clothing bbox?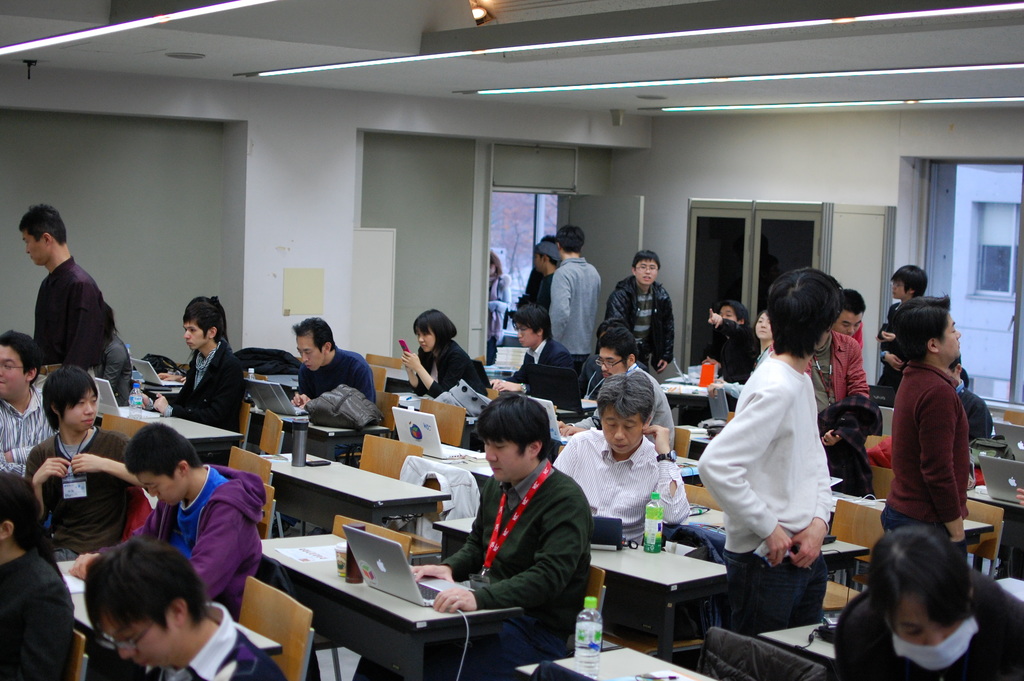
bbox(95, 339, 132, 406)
